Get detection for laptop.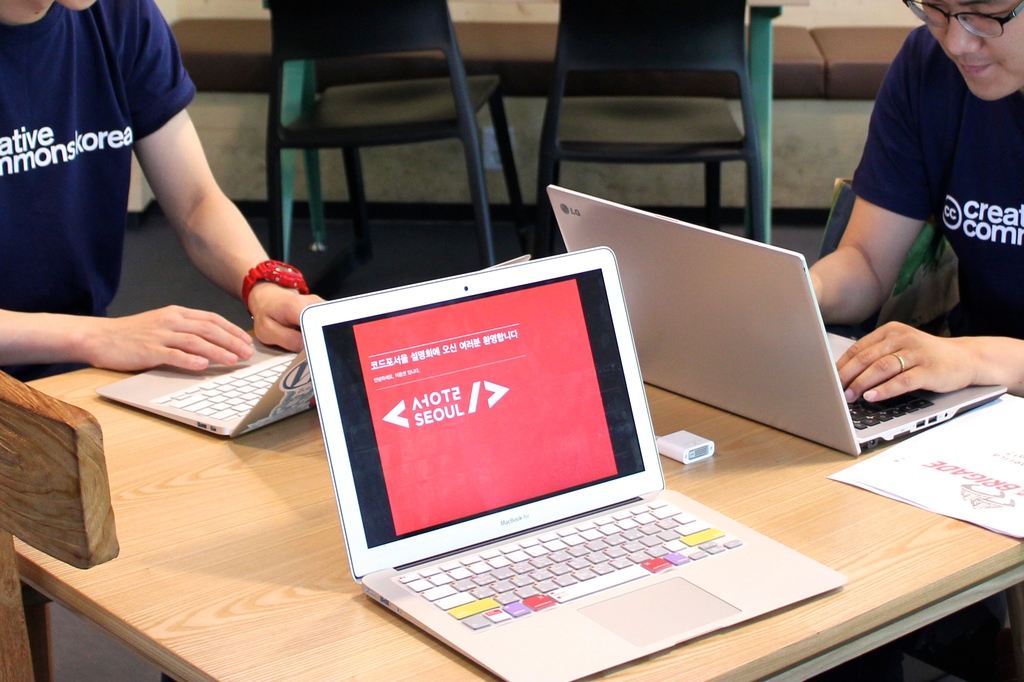
Detection: [x1=296, y1=237, x2=839, y2=679].
